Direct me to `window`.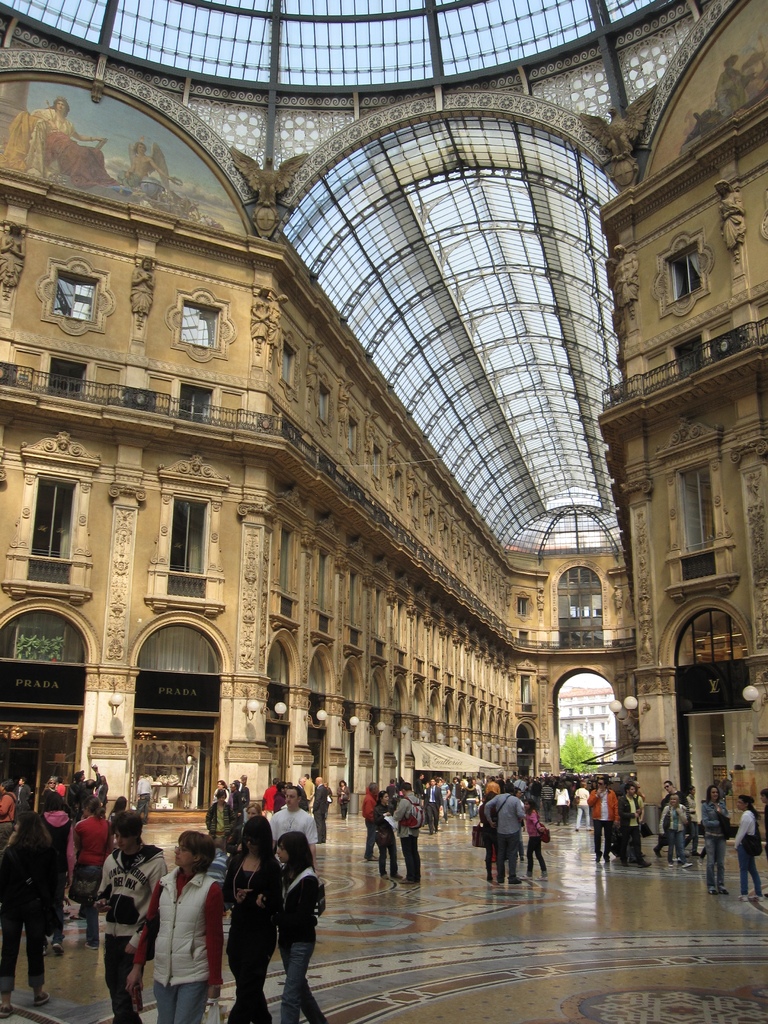
Direction: x1=156, y1=479, x2=216, y2=593.
